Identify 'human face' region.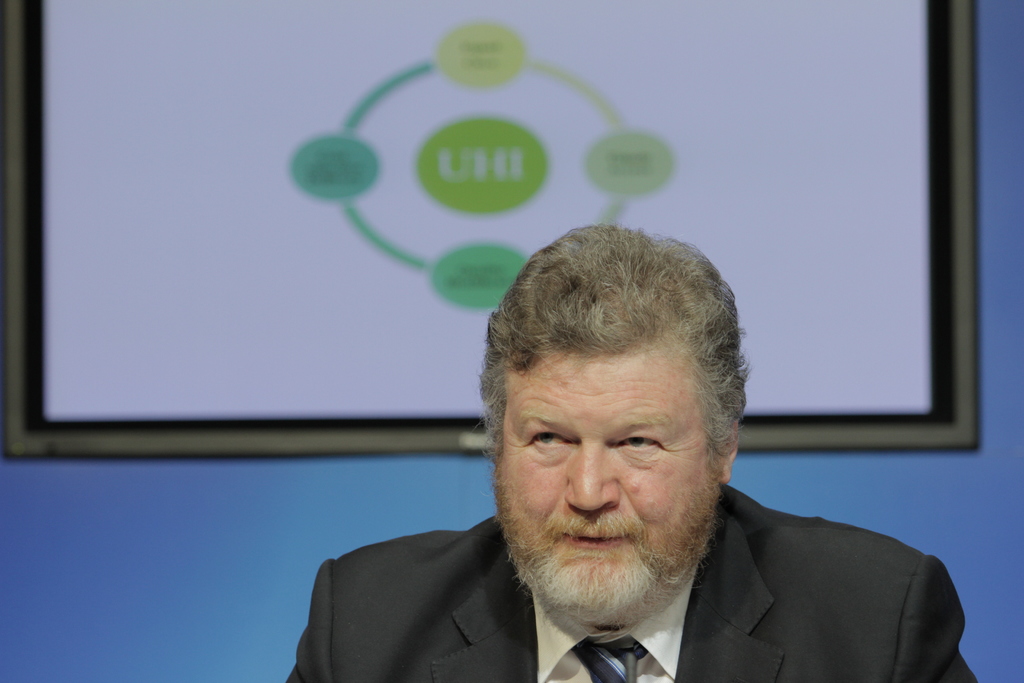
Region: (502, 340, 711, 587).
